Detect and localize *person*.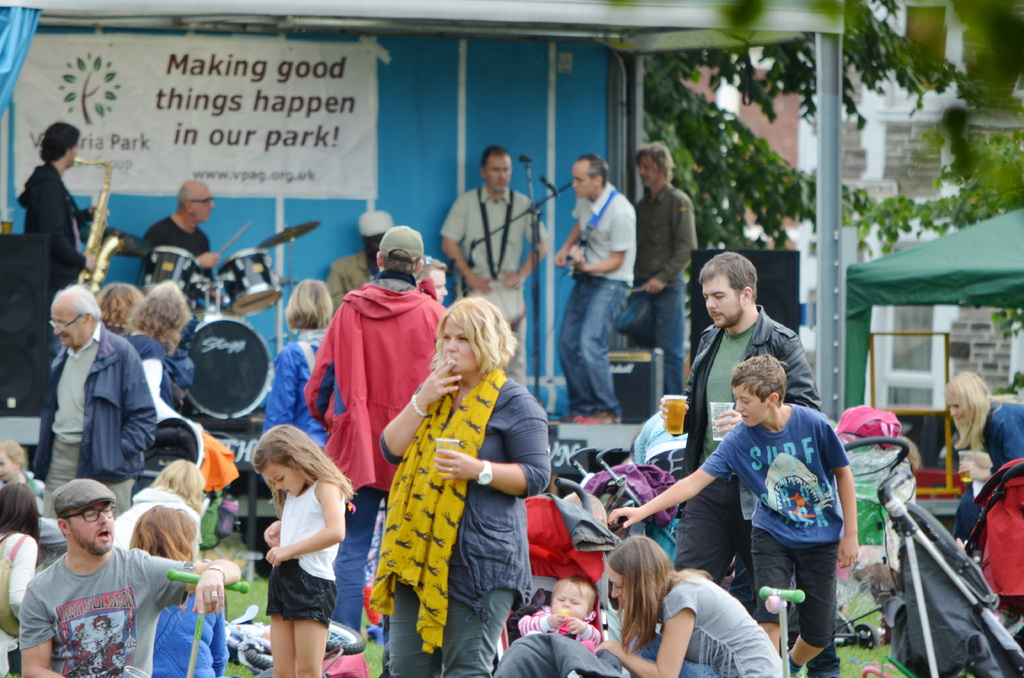
Localized at (x1=630, y1=147, x2=698, y2=424).
